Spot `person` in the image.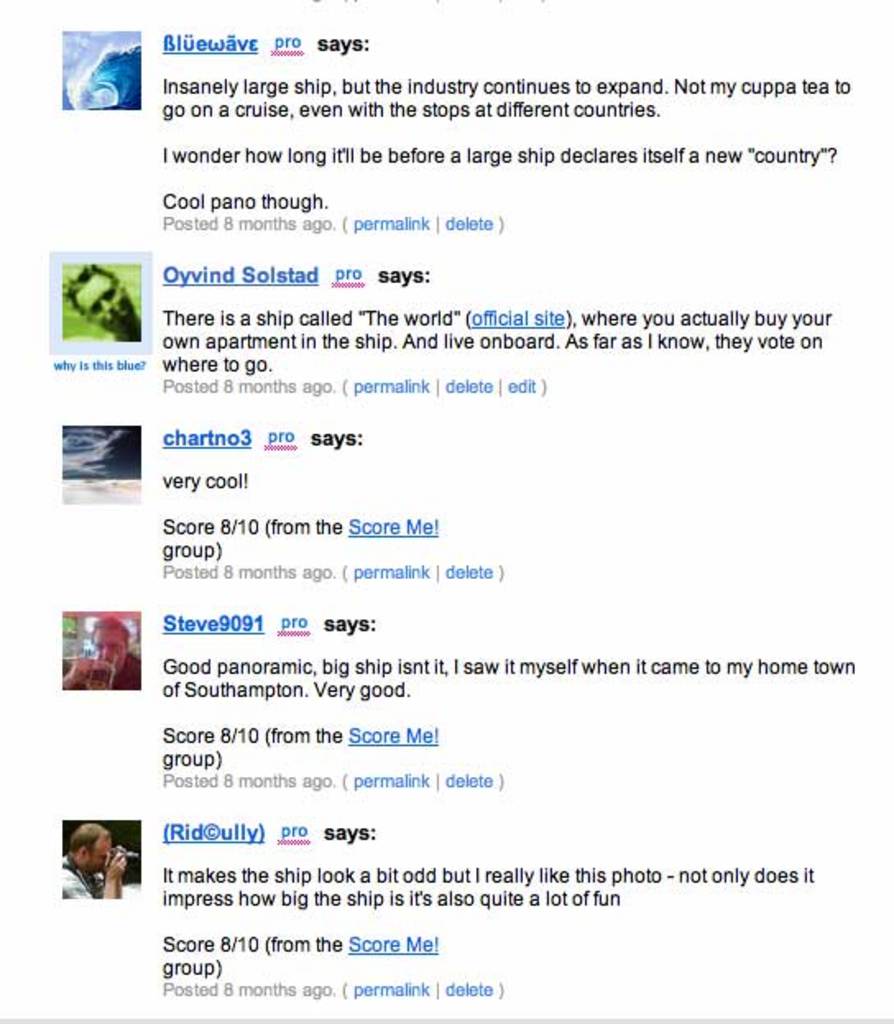
`person` found at <bbox>54, 823, 141, 896</bbox>.
